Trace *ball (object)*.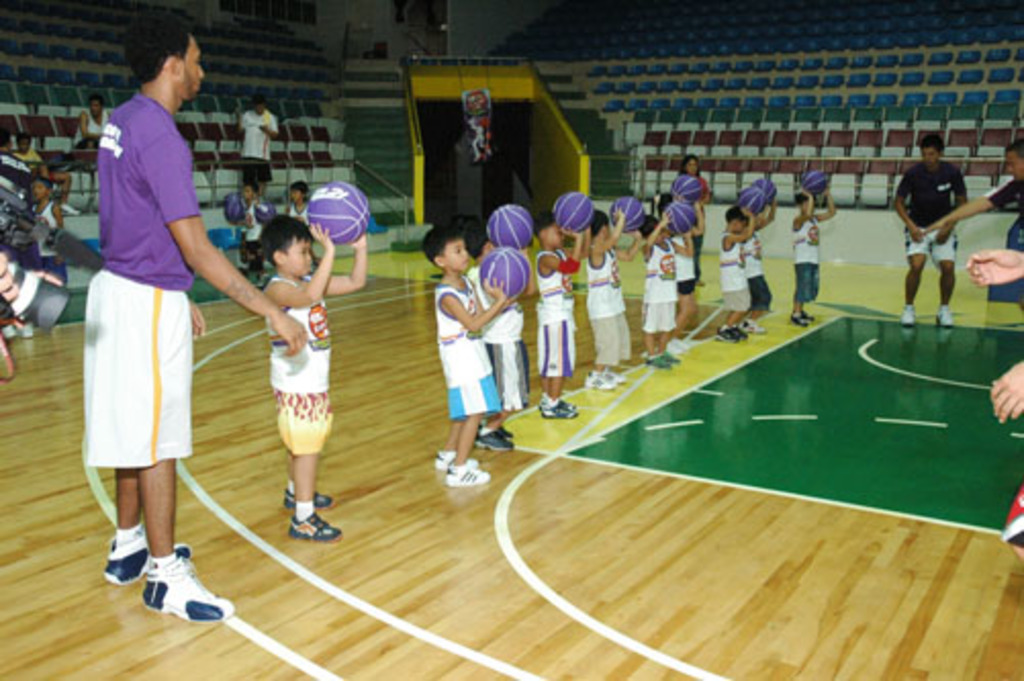
Traced to left=251, top=200, right=274, bottom=221.
